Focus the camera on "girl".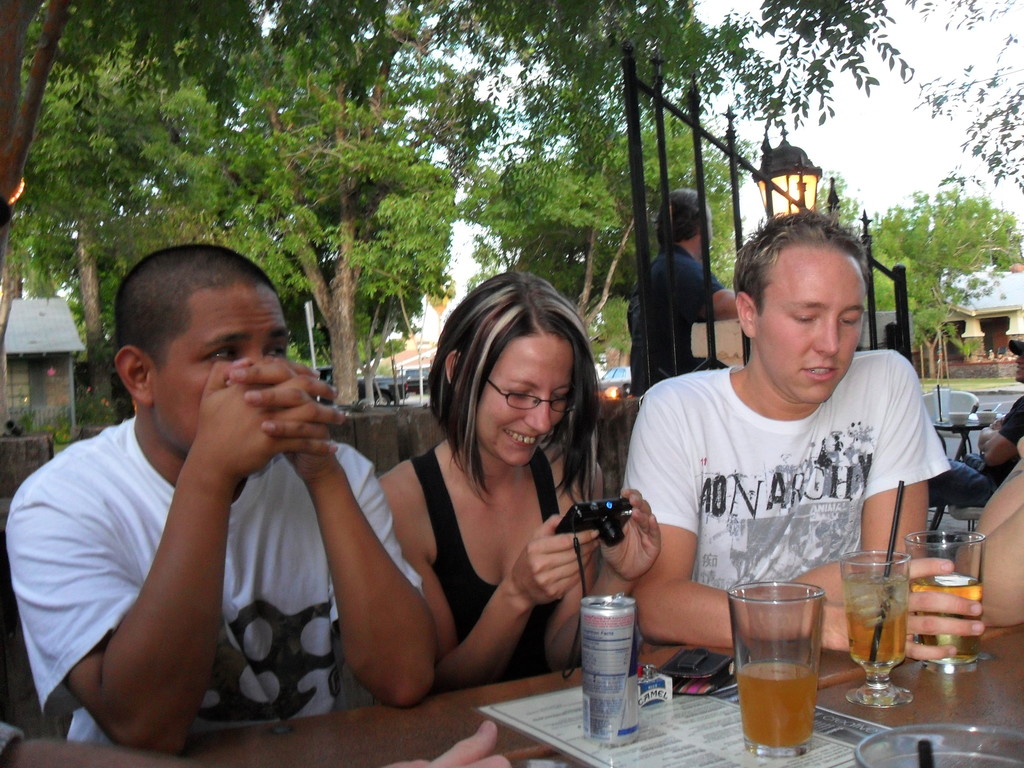
Focus region: (379,273,662,688).
